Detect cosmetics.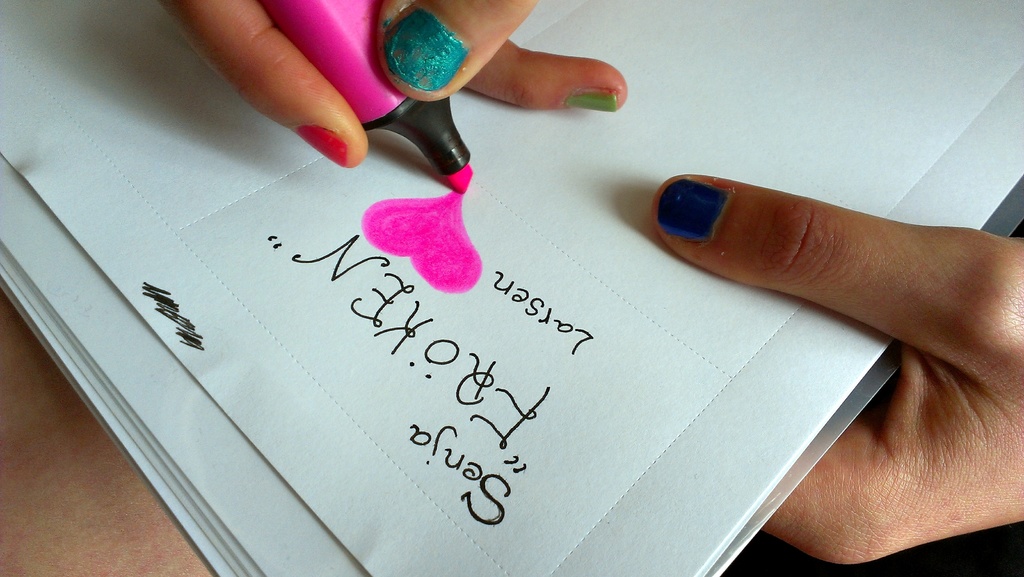
Detected at [left=380, top=12, right=473, bottom=90].
